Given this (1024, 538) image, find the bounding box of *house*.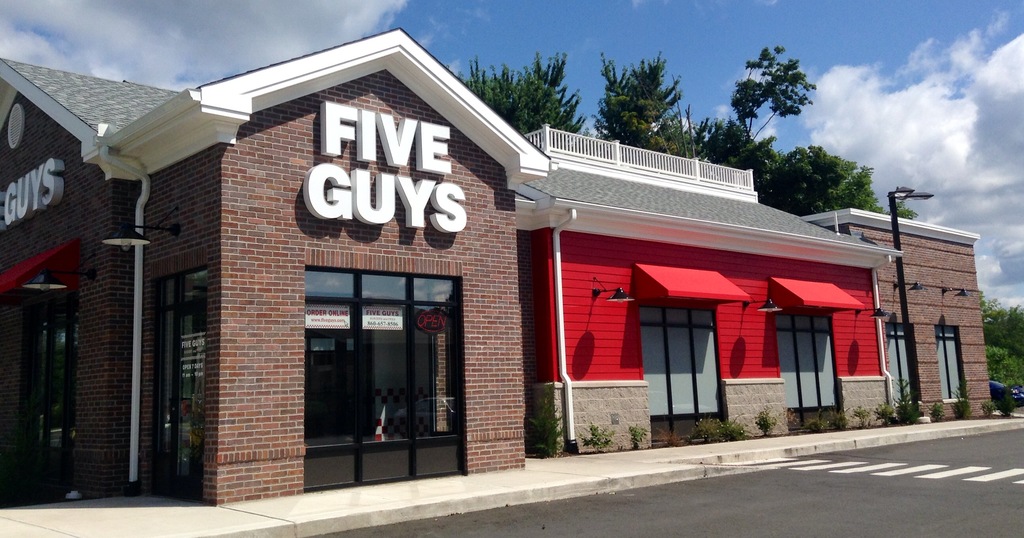
left=513, top=122, right=908, bottom=466.
